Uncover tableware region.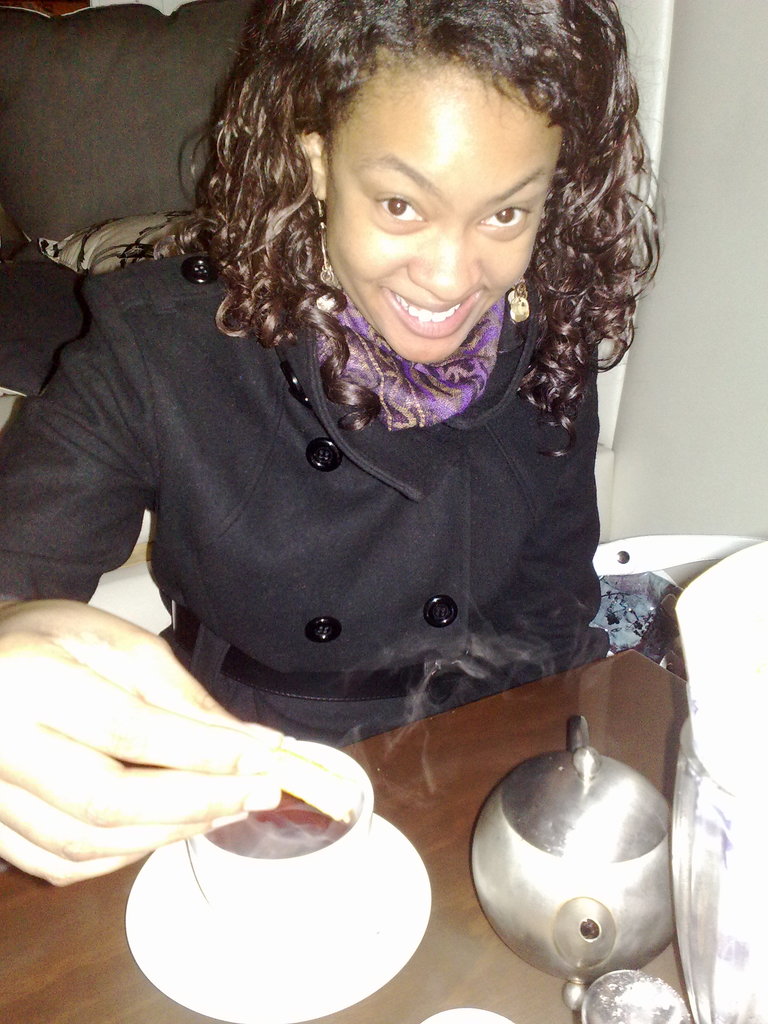
Uncovered: x1=470 y1=711 x2=673 y2=1010.
